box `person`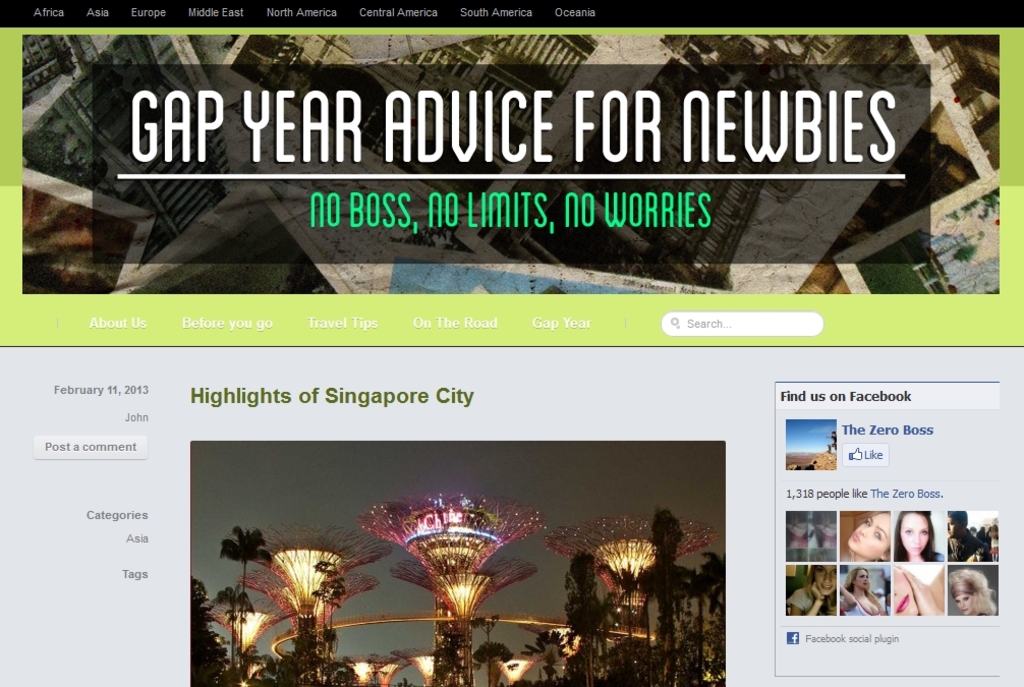
detection(841, 568, 888, 618)
